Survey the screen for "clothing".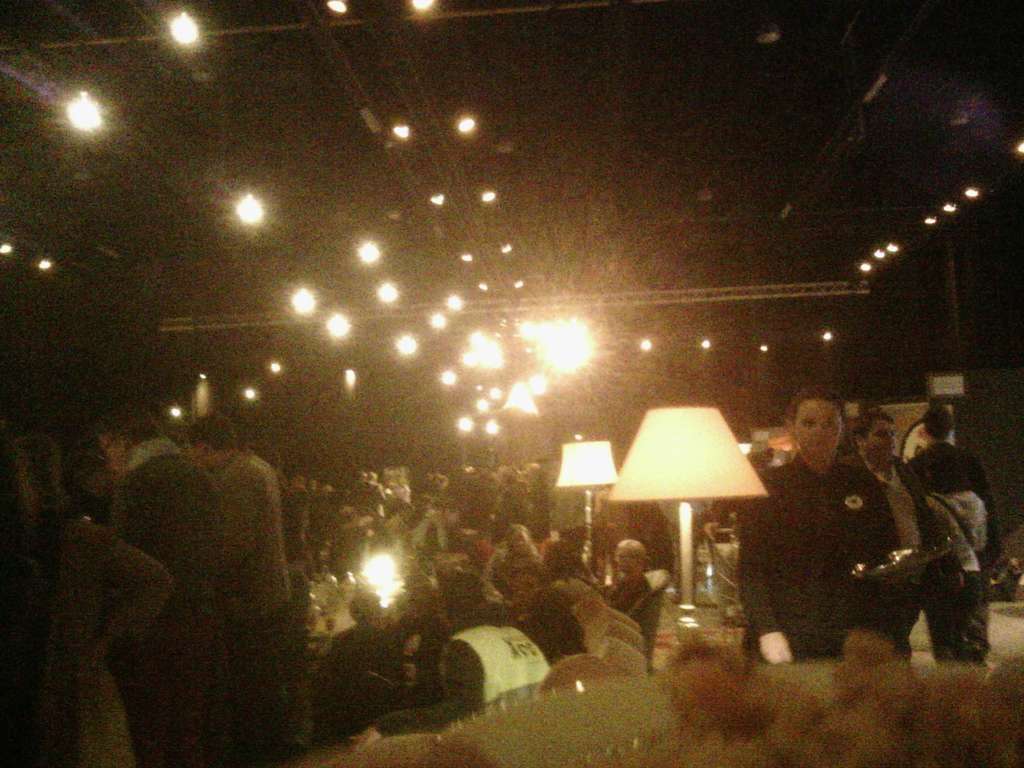
Survey found: detection(845, 452, 944, 648).
